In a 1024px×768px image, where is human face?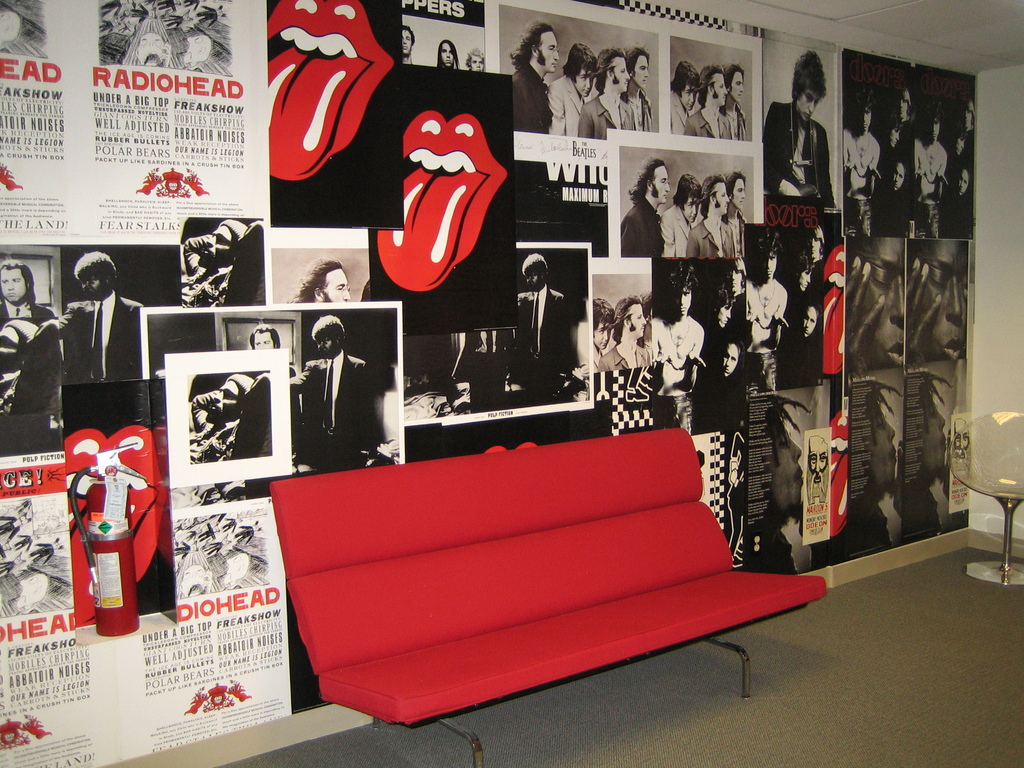
pyautogui.locateOnScreen(594, 321, 611, 351).
